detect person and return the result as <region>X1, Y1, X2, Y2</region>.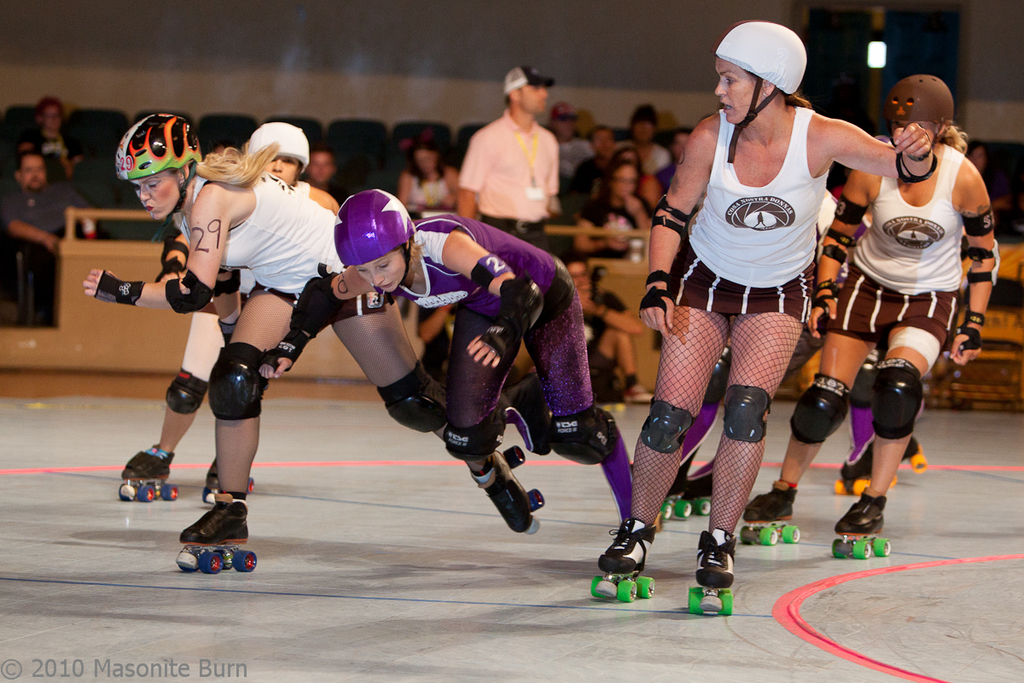
<region>256, 190, 634, 531</region>.
